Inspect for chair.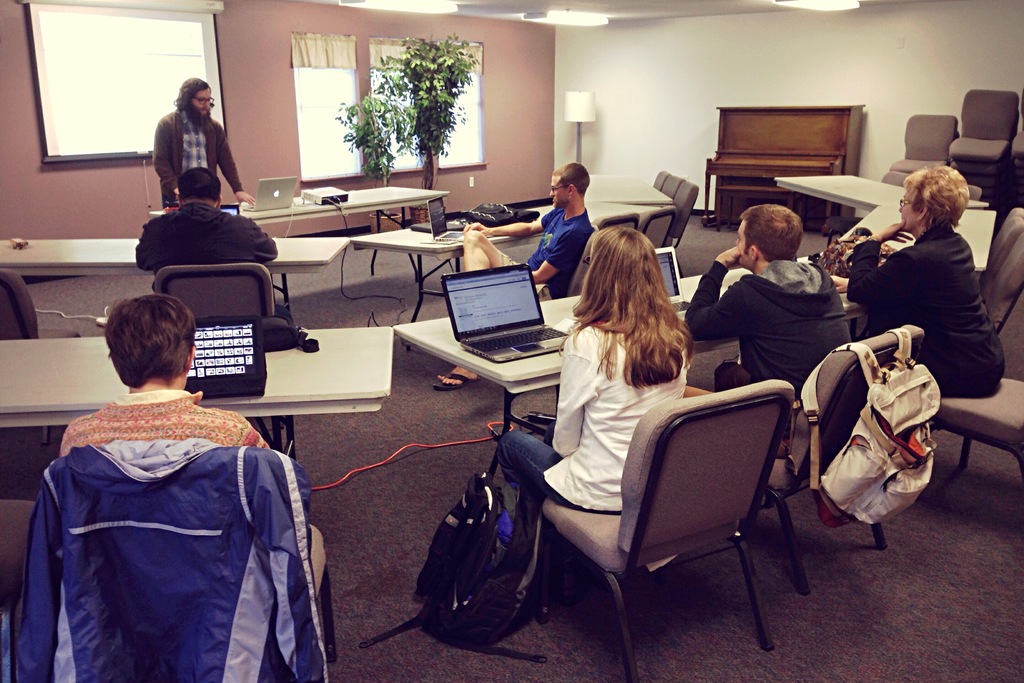
Inspection: pyautogui.locateOnScreen(152, 266, 299, 458).
